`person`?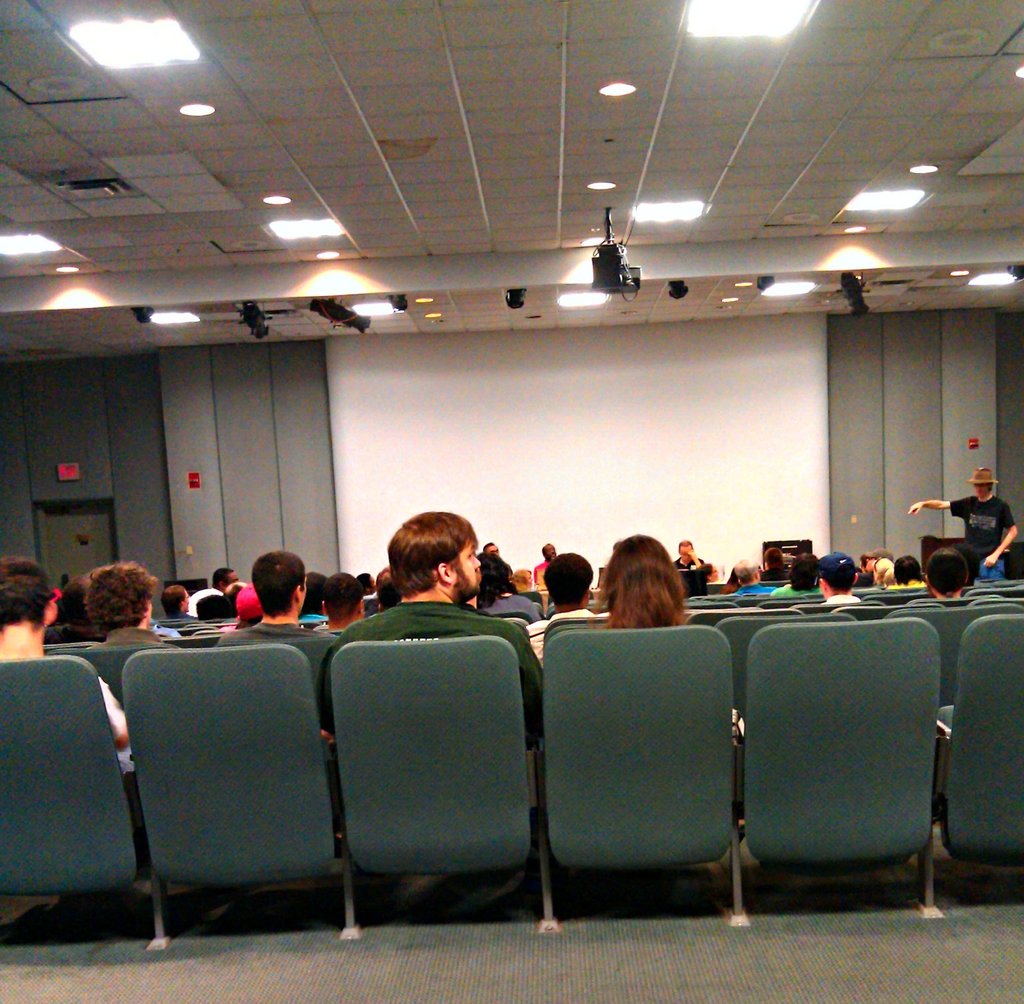
<bbox>135, 579, 185, 642</bbox>
